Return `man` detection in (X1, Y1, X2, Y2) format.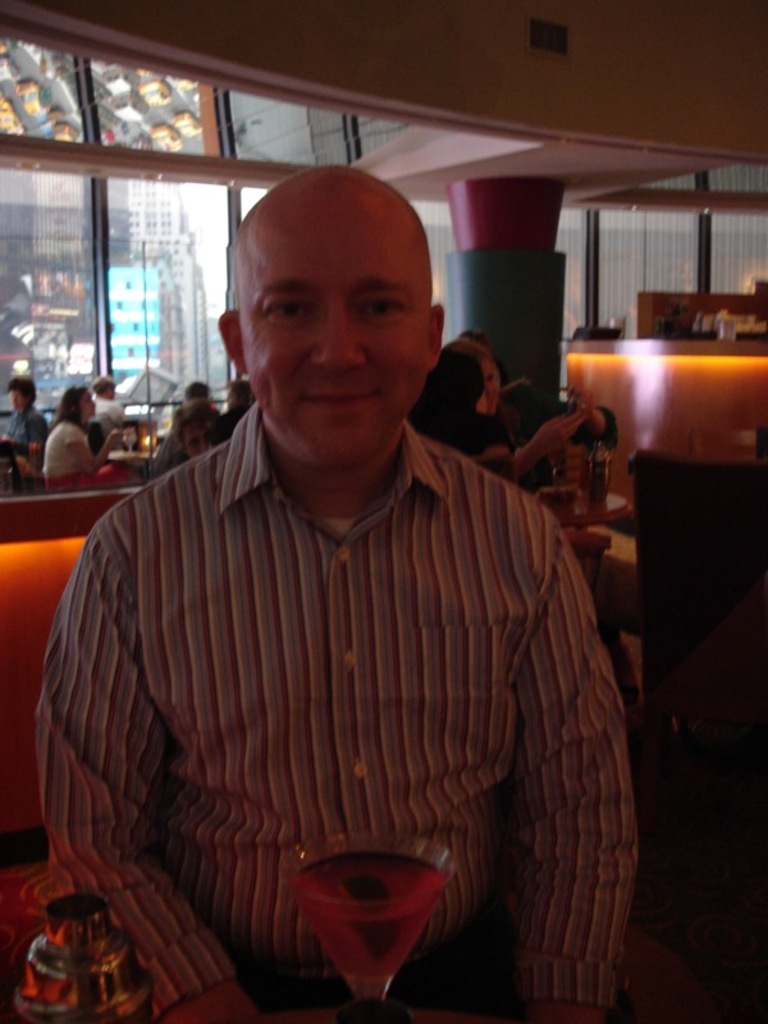
(47, 164, 640, 998).
